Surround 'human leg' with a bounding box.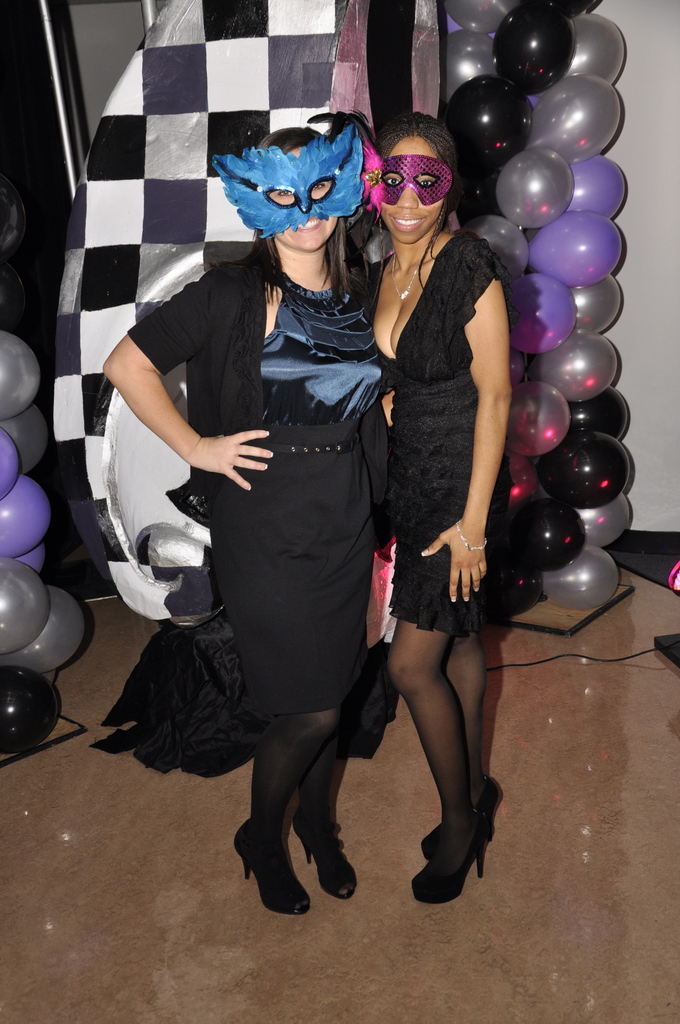
411,633,490,853.
